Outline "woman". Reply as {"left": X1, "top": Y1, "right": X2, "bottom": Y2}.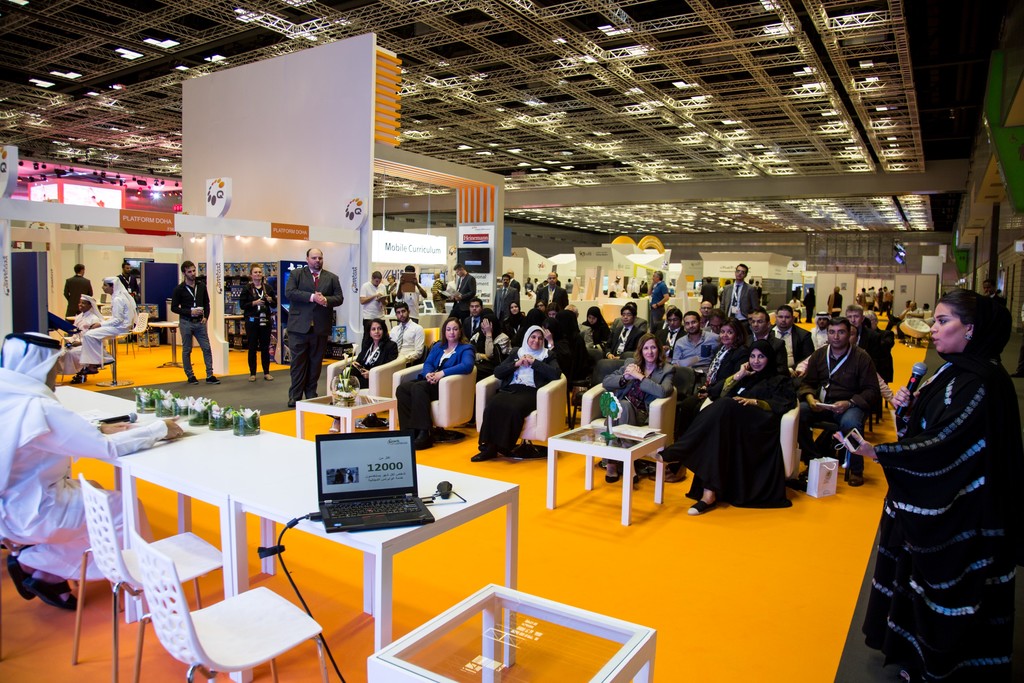
{"left": 858, "top": 266, "right": 1018, "bottom": 682}.
